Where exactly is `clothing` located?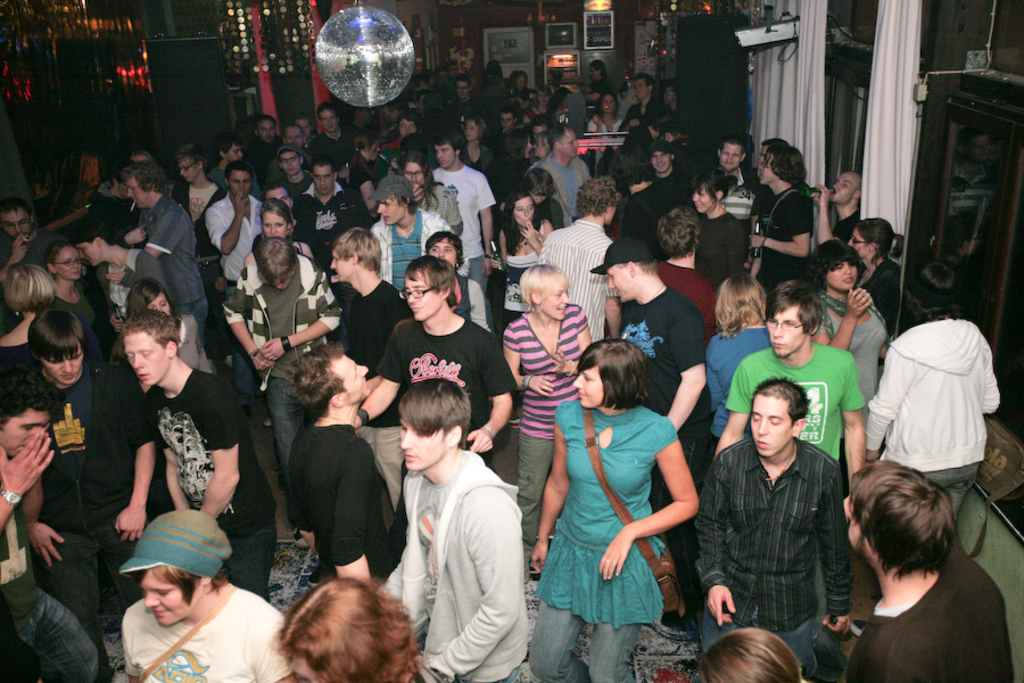
Its bounding box is <region>532, 396, 679, 633</region>.
